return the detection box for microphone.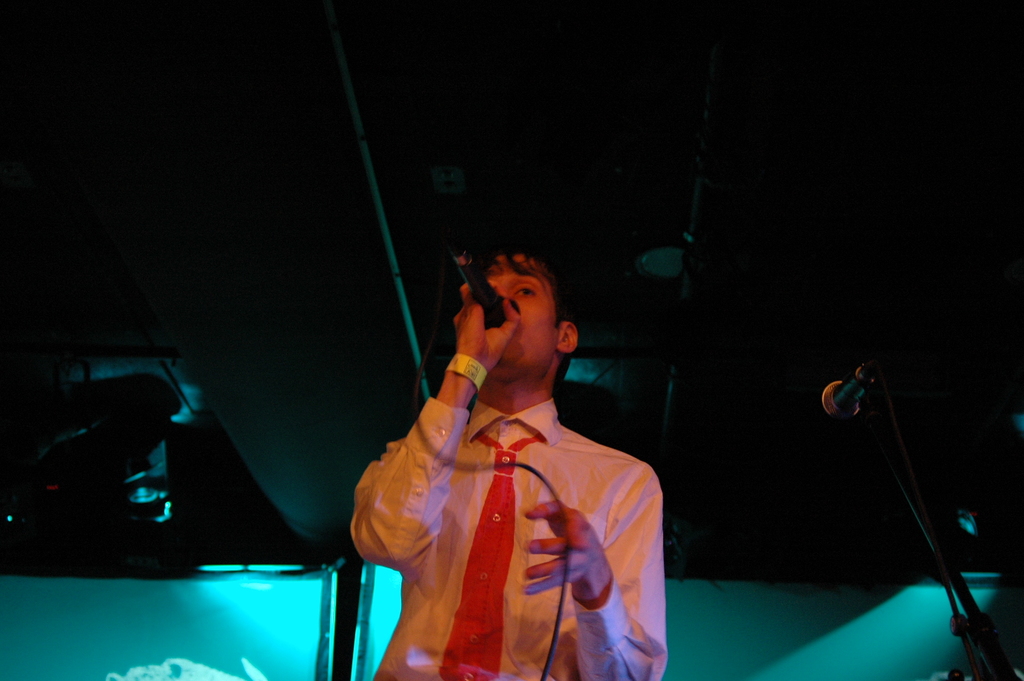
(815,360,871,420).
